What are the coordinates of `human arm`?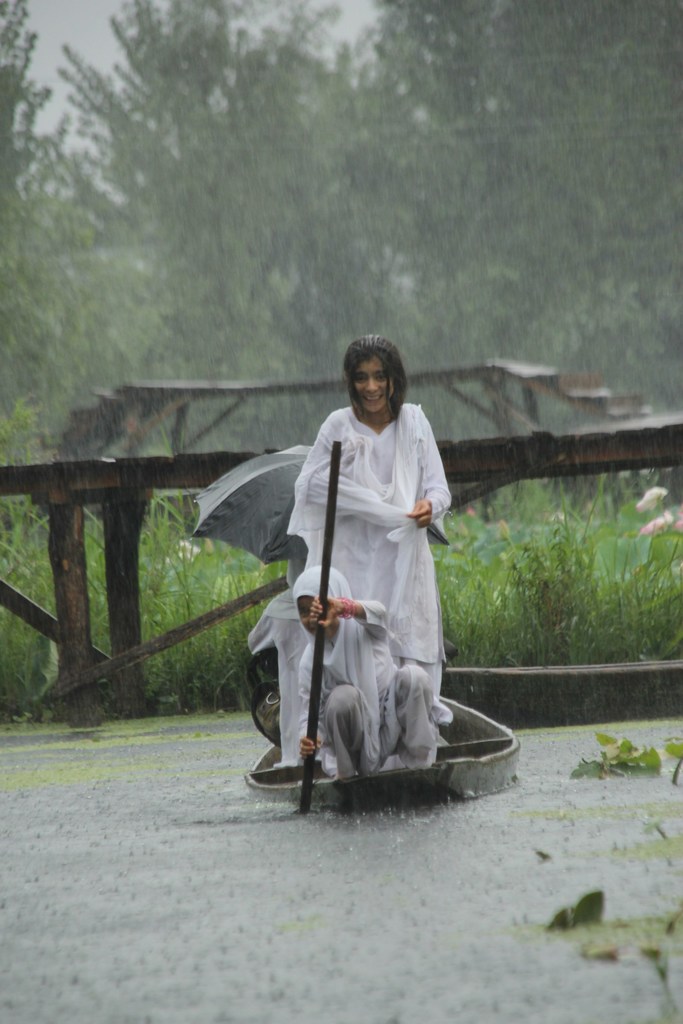
(left=302, top=590, right=386, bottom=653).
